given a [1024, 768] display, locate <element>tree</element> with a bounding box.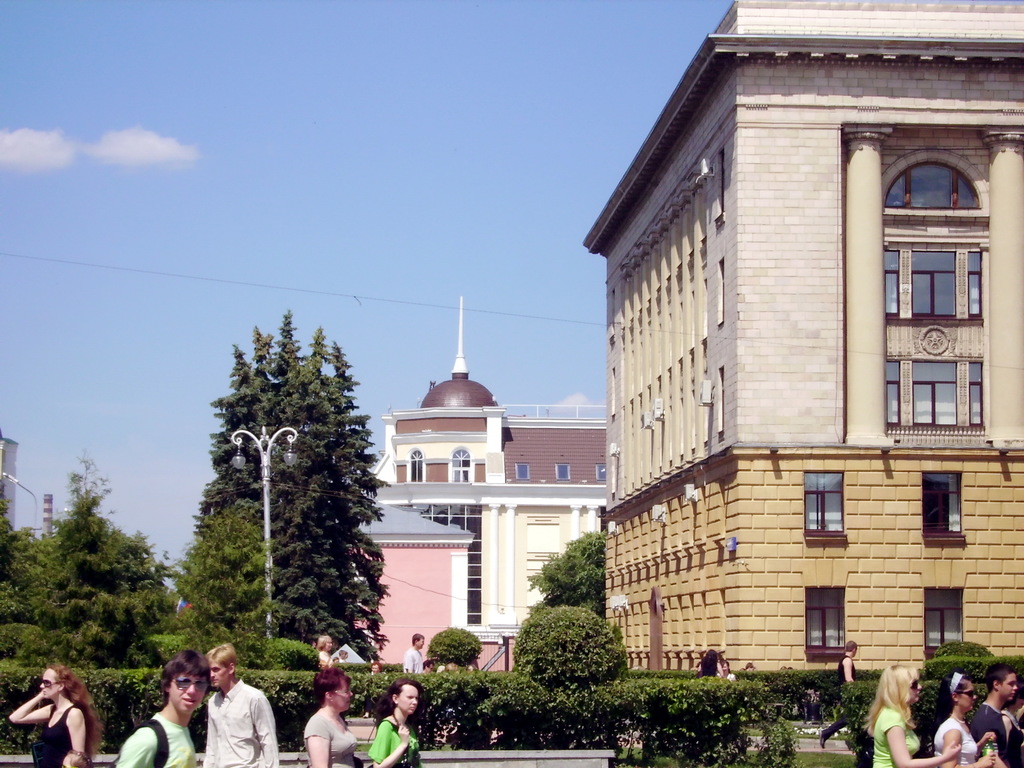
Located: <region>203, 316, 383, 658</region>.
